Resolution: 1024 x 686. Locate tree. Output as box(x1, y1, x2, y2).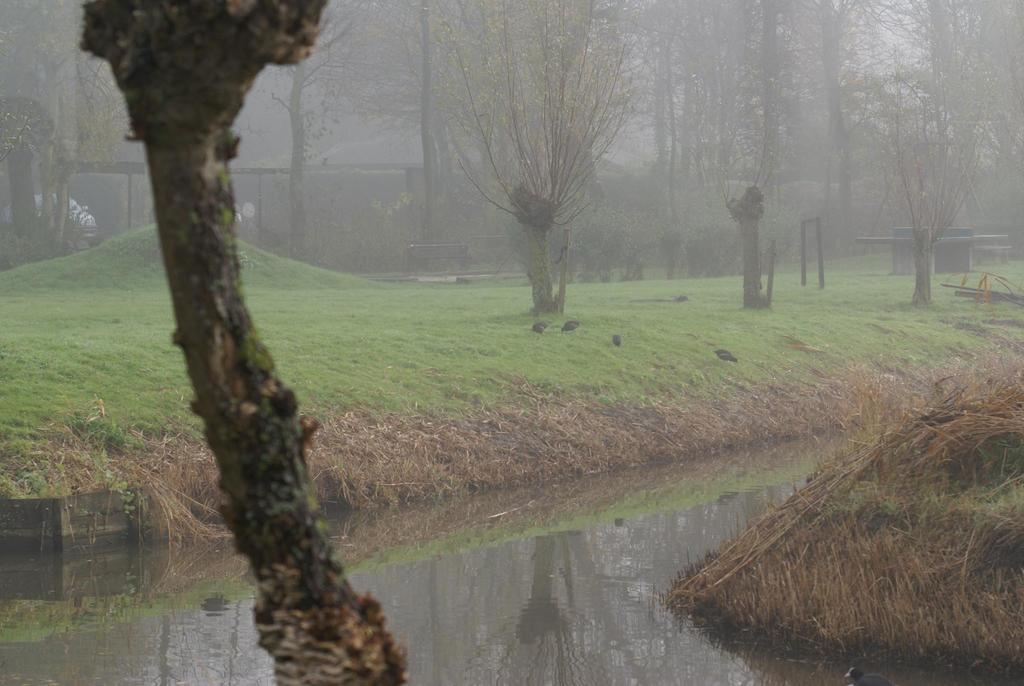
box(860, 0, 1023, 316).
